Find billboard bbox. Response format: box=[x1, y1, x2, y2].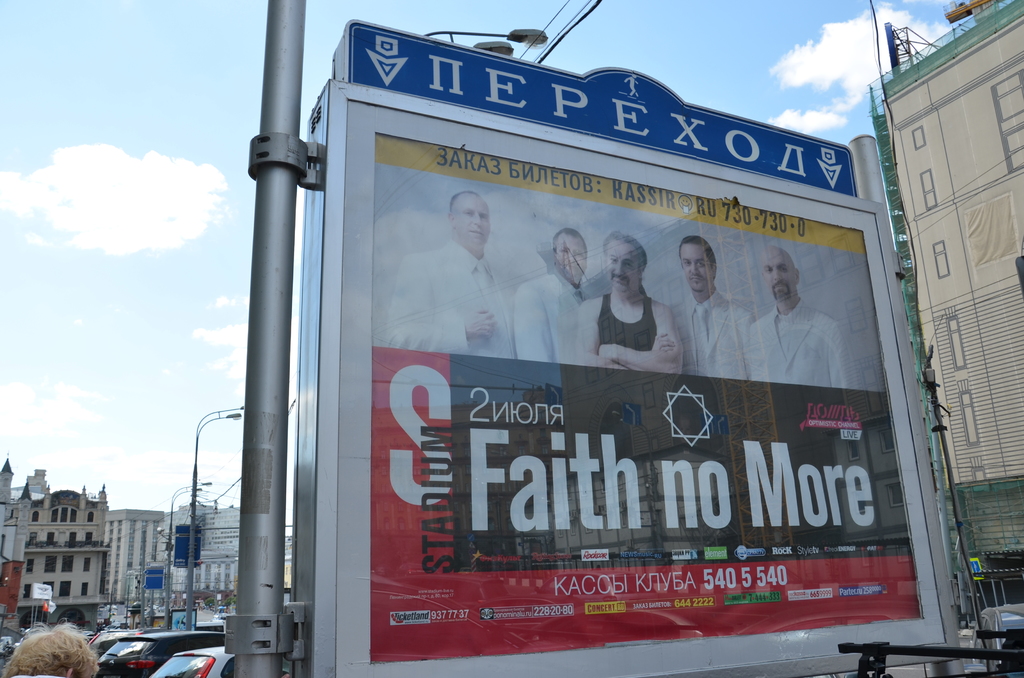
box=[178, 527, 203, 562].
